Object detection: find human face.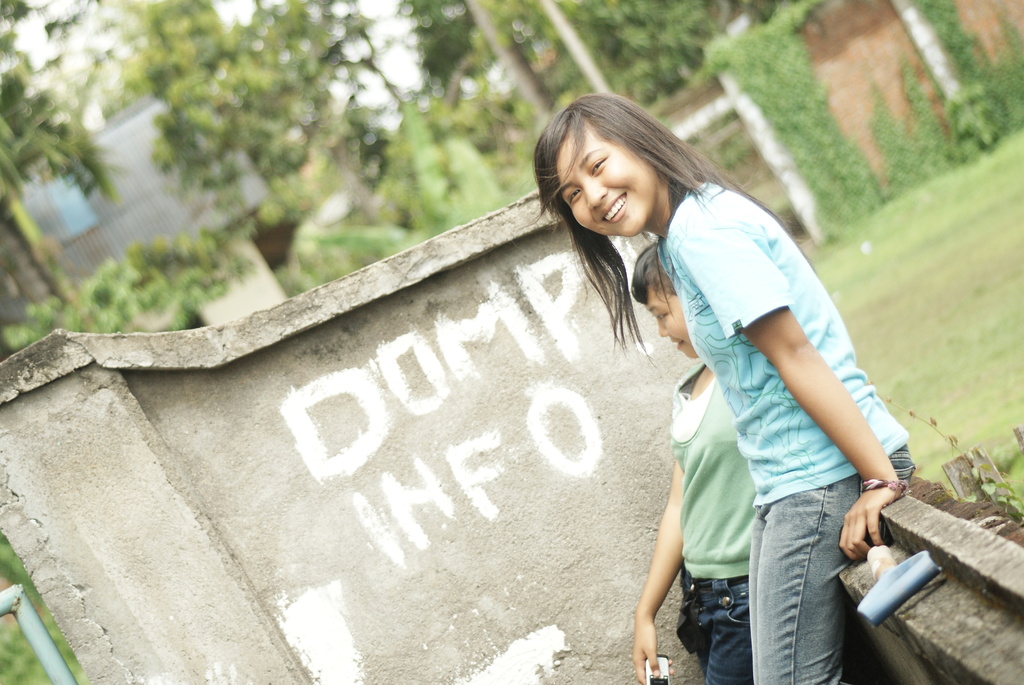
<bbox>644, 284, 696, 357</bbox>.
